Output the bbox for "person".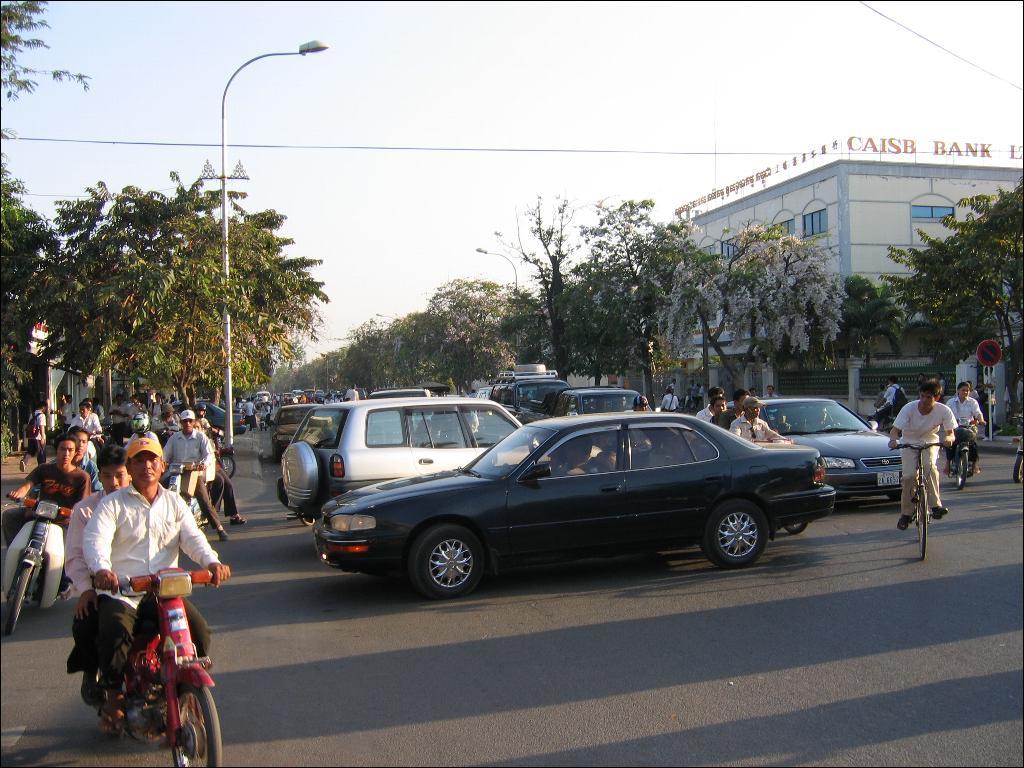
544,440,589,477.
